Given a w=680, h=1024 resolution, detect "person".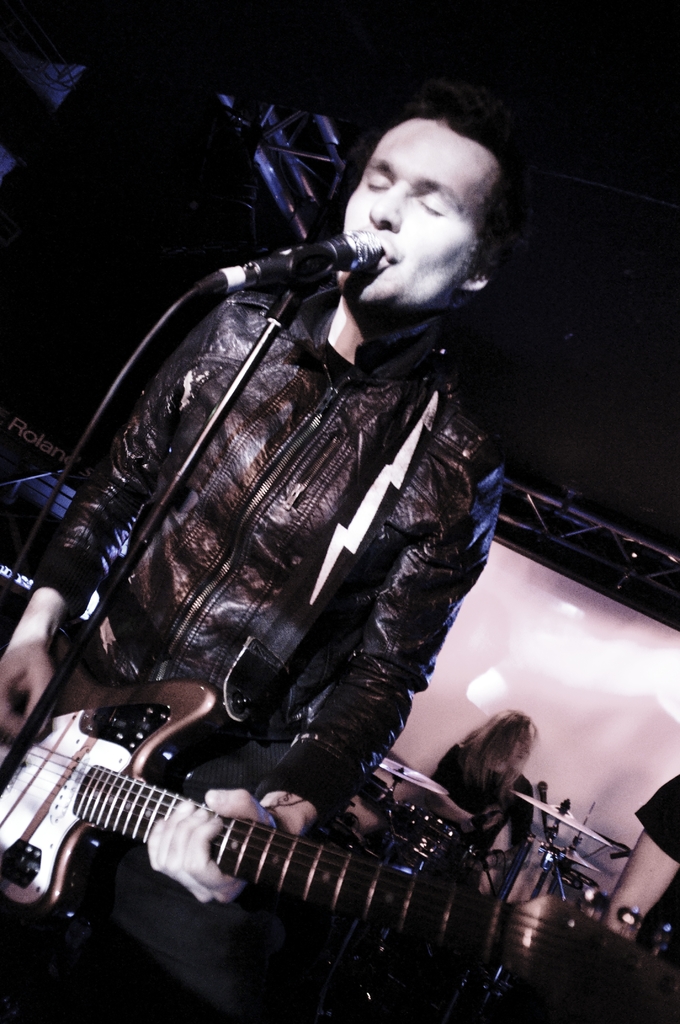
{"x1": 0, "y1": 85, "x2": 542, "y2": 1023}.
